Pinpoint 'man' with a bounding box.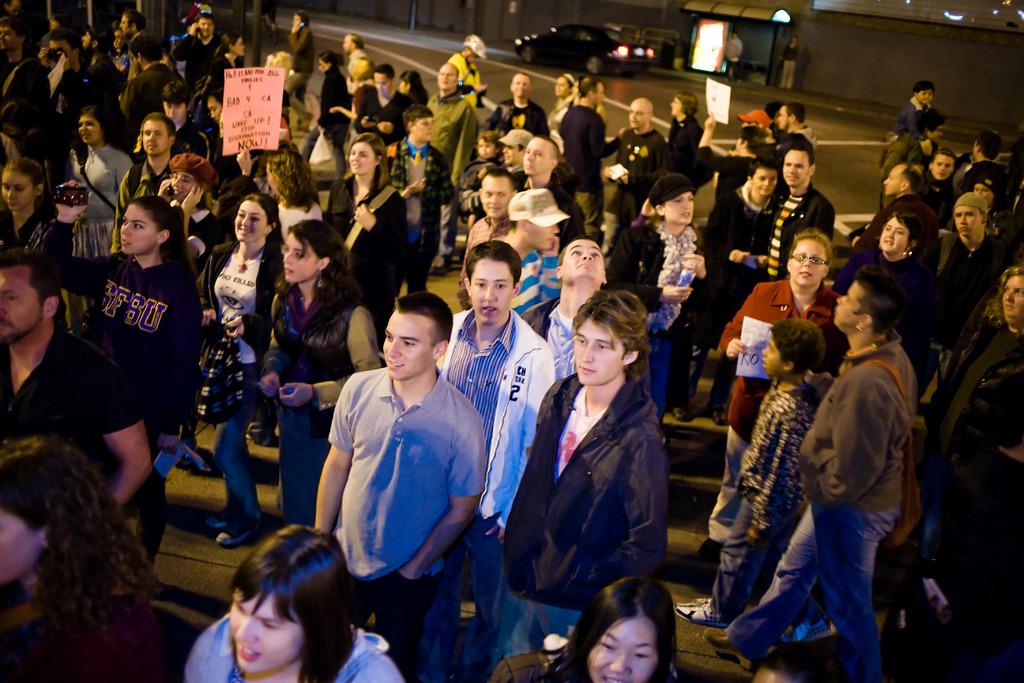
bbox(777, 103, 811, 164).
